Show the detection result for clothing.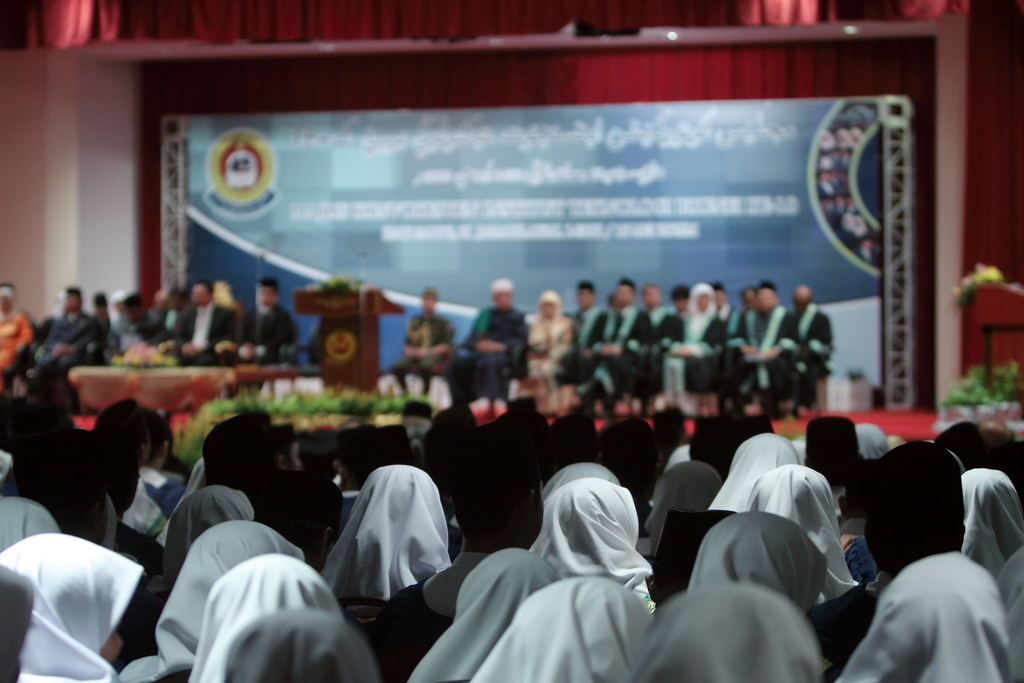
x1=694 y1=405 x2=823 y2=521.
